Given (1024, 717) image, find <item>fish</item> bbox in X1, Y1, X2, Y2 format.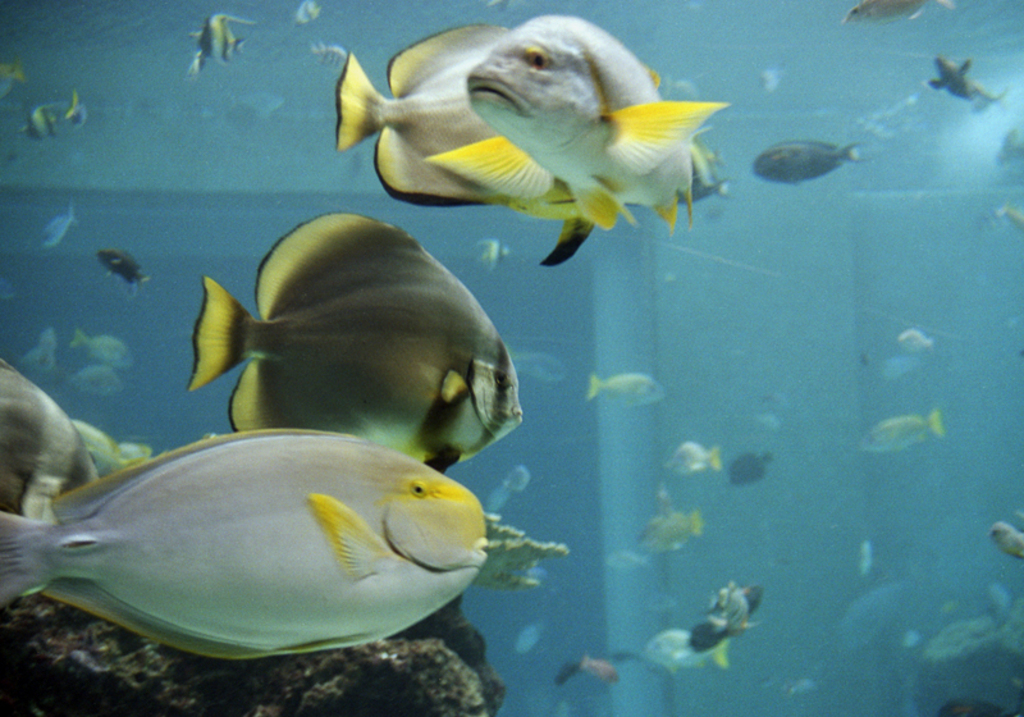
10, 416, 507, 690.
